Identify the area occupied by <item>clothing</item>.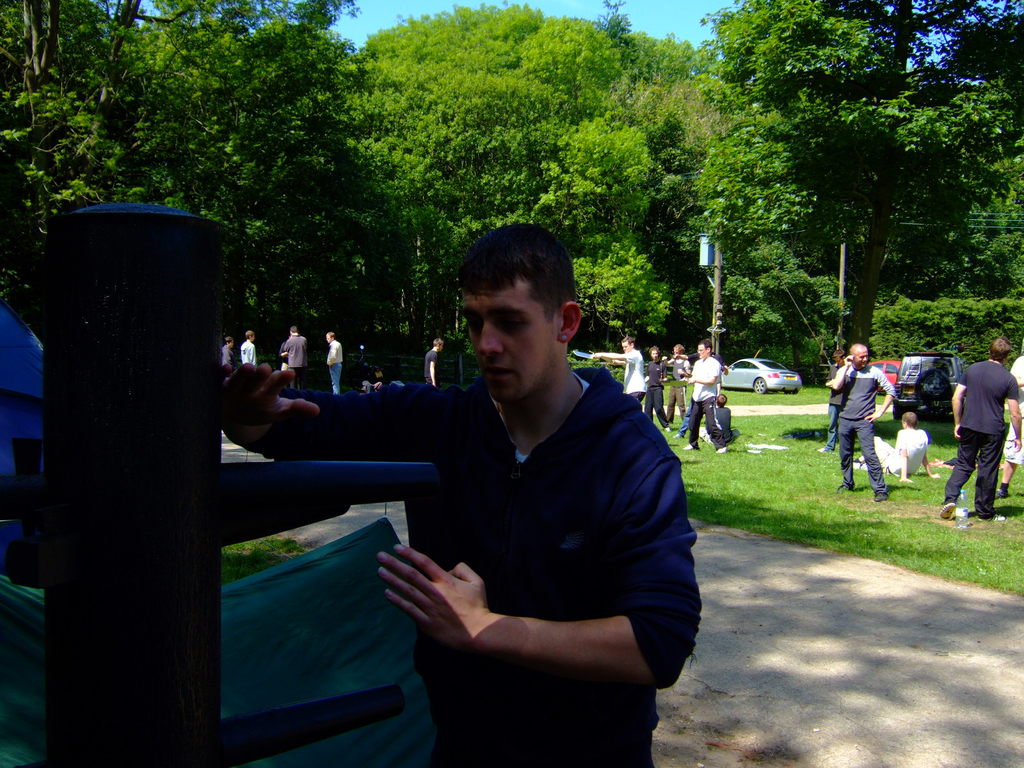
Area: 828 357 840 447.
